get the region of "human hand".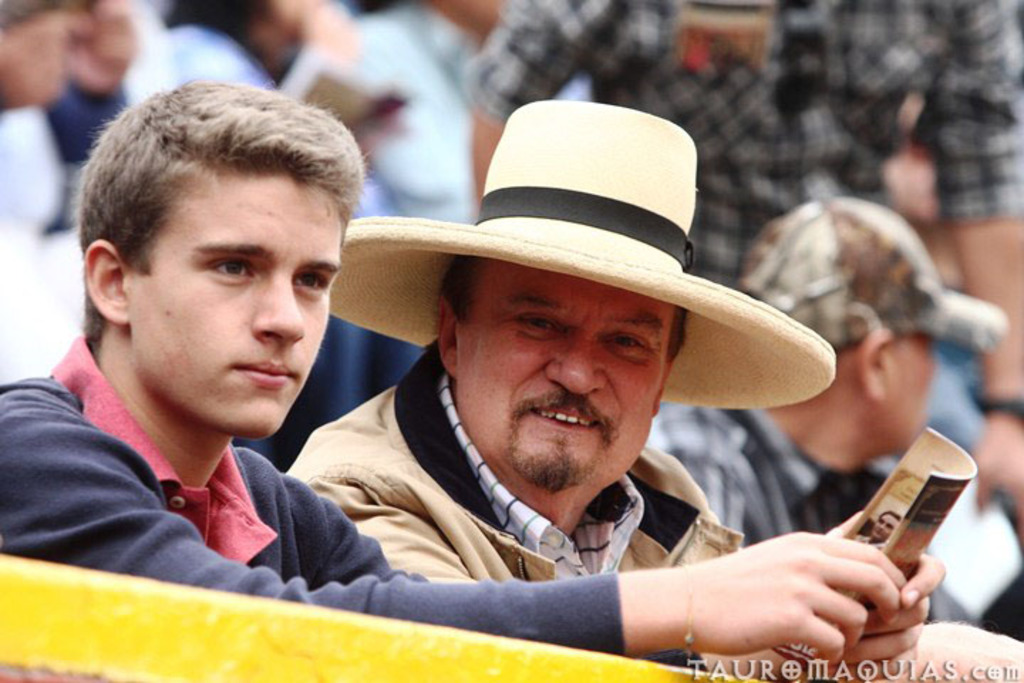
BBox(782, 551, 943, 674).
